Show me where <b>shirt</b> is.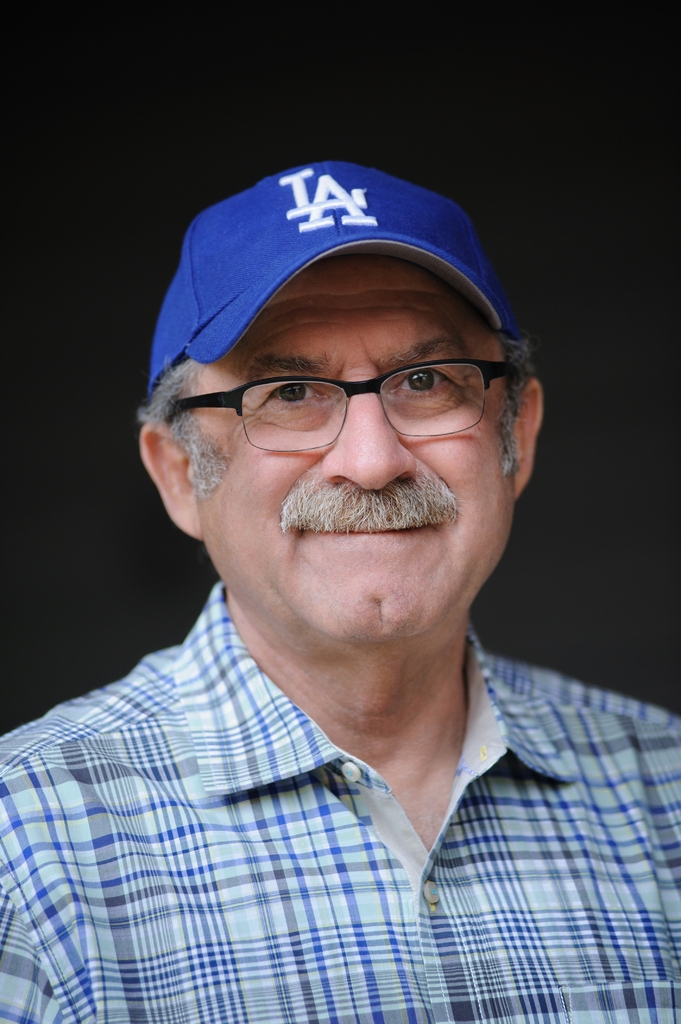
<b>shirt</b> is at pyautogui.locateOnScreen(4, 591, 655, 1015).
